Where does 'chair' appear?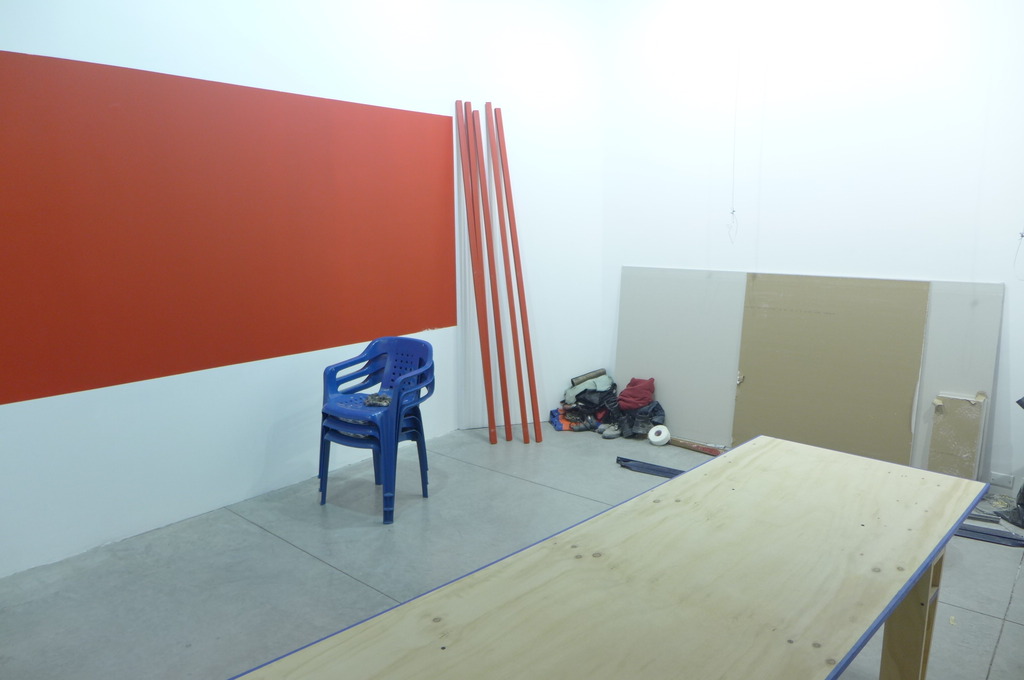
Appears at 319,372,436,524.
